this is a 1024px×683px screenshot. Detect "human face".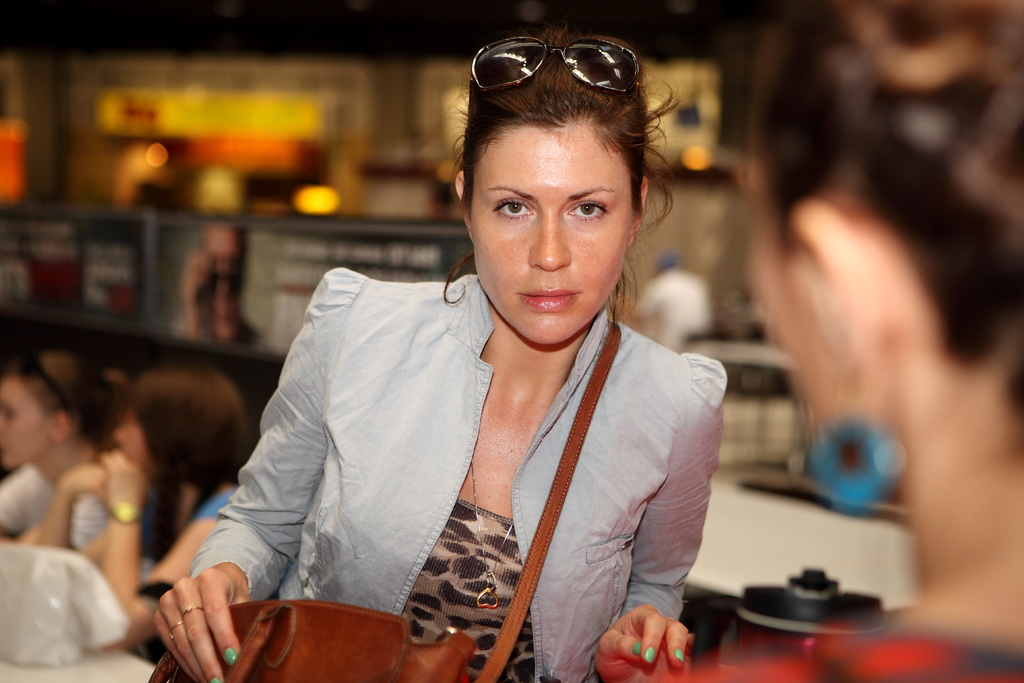
0 377 45 465.
